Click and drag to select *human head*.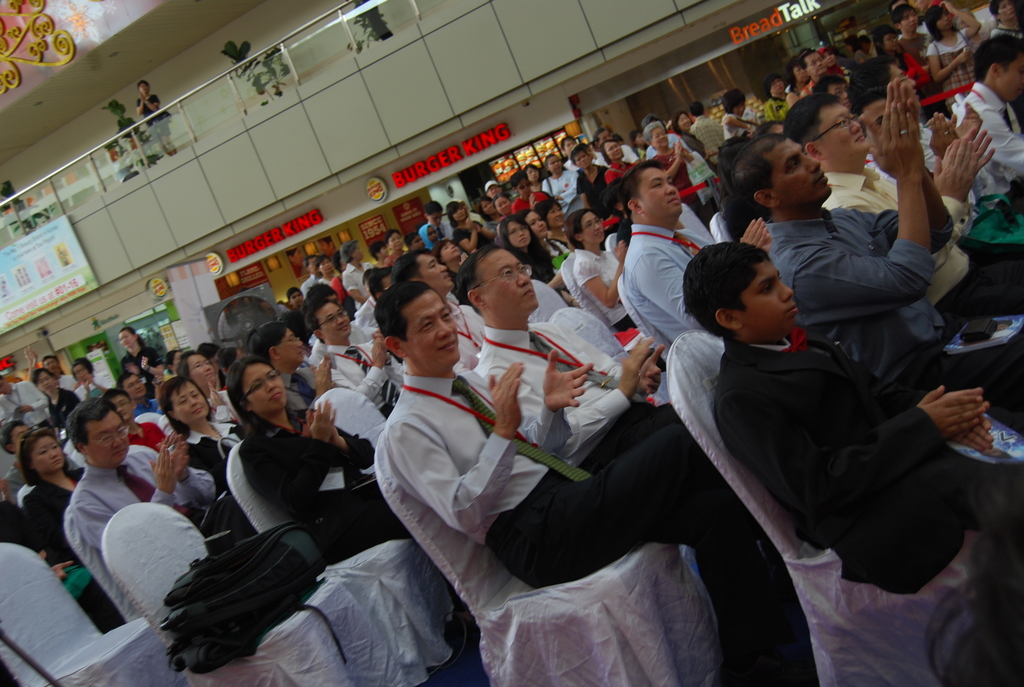
Selection: (499, 217, 538, 249).
